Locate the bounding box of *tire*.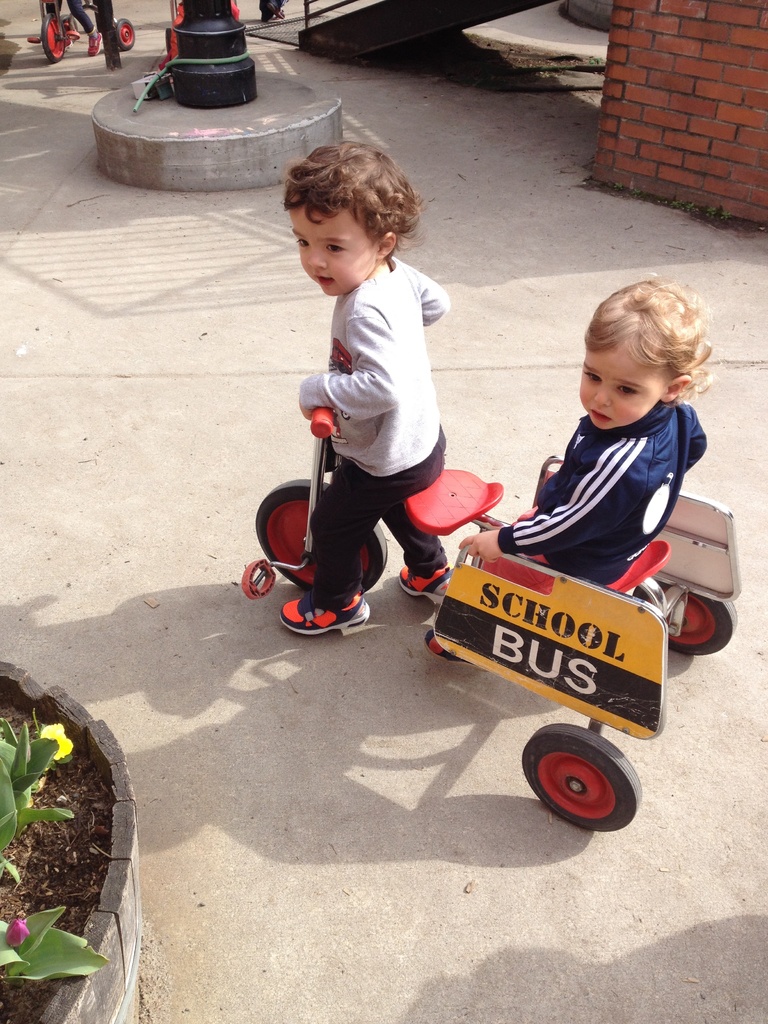
Bounding box: region(529, 724, 642, 824).
